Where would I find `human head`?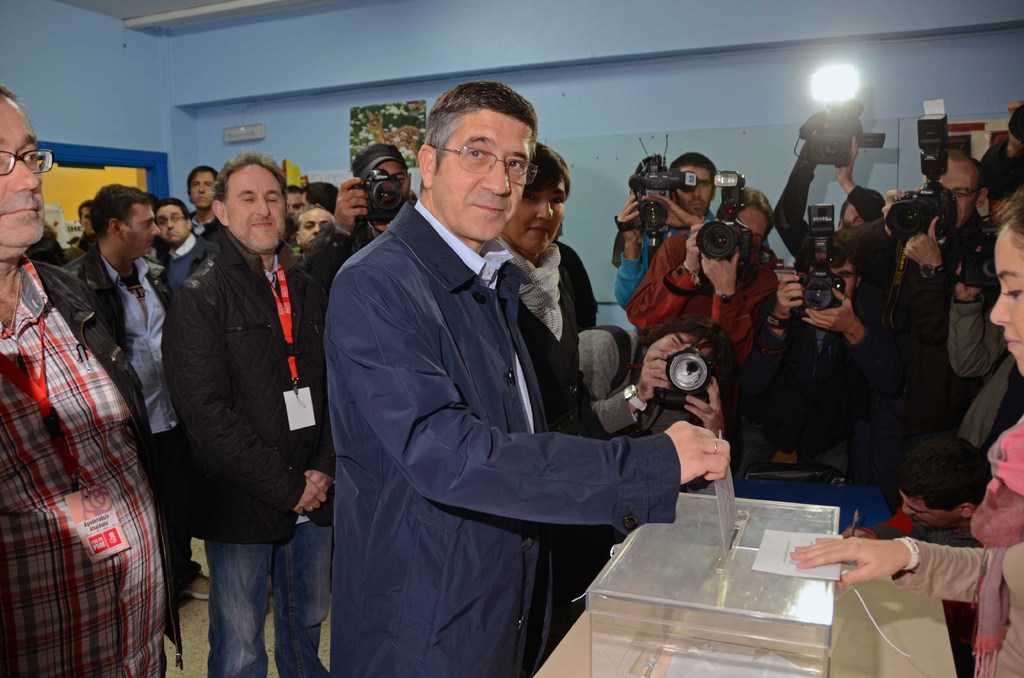
At bbox=(0, 82, 42, 247).
